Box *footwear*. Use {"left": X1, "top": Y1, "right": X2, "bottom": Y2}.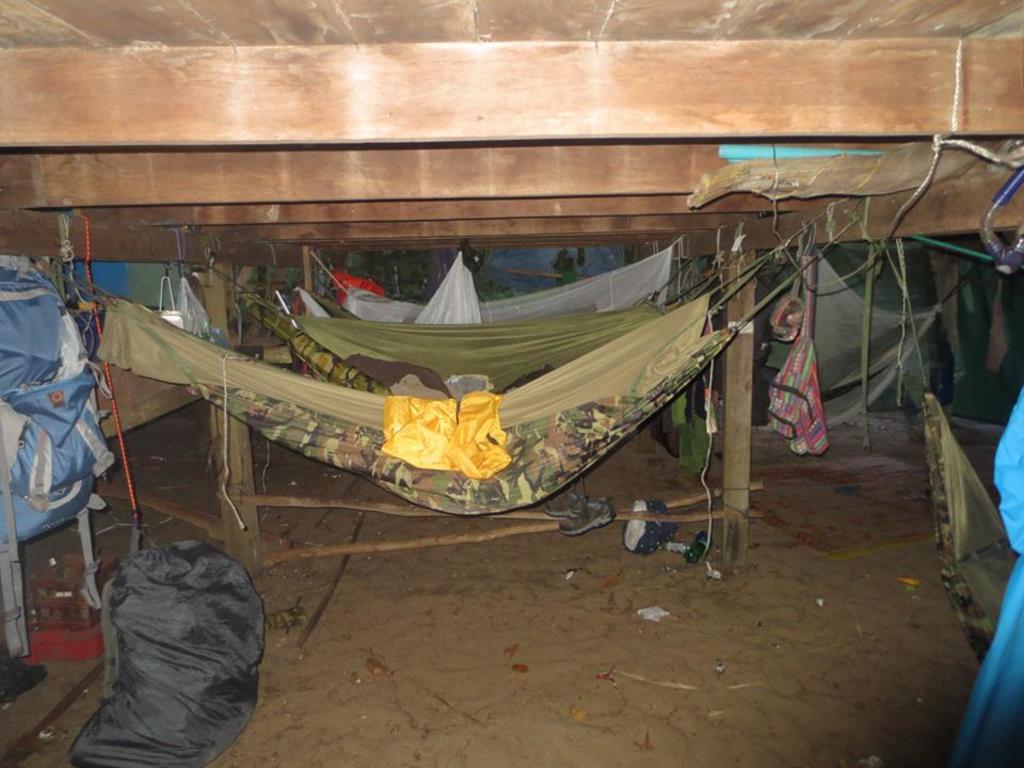
{"left": 561, "top": 484, "right": 610, "bottom": 532}.
